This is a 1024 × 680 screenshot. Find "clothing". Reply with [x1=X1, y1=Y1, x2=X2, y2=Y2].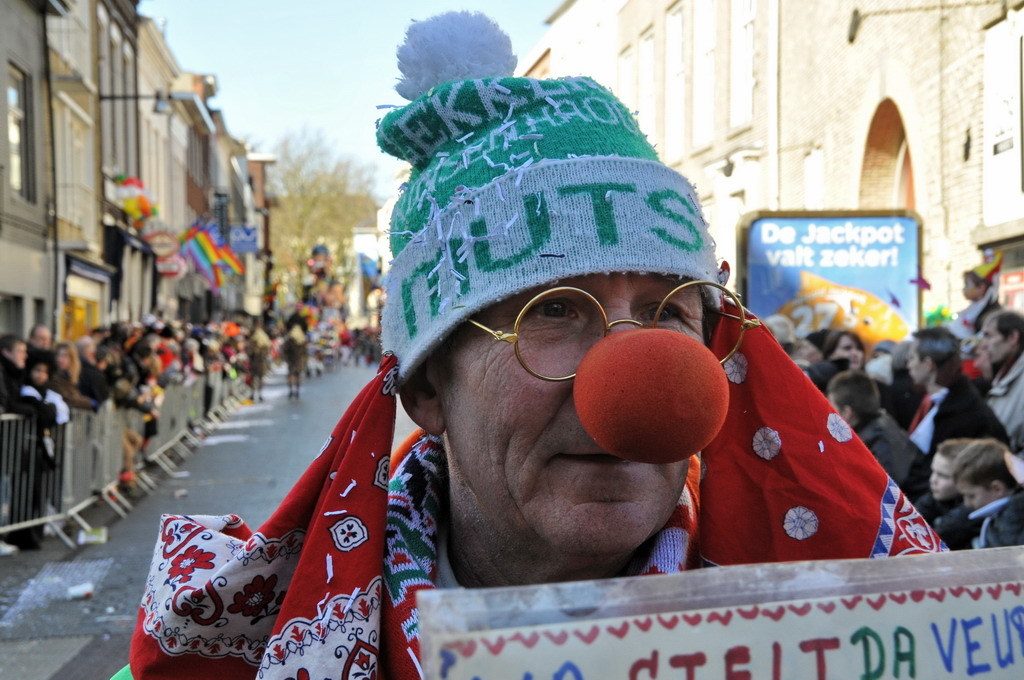
[x1=283, y1=333, x2=311, y2=379].
